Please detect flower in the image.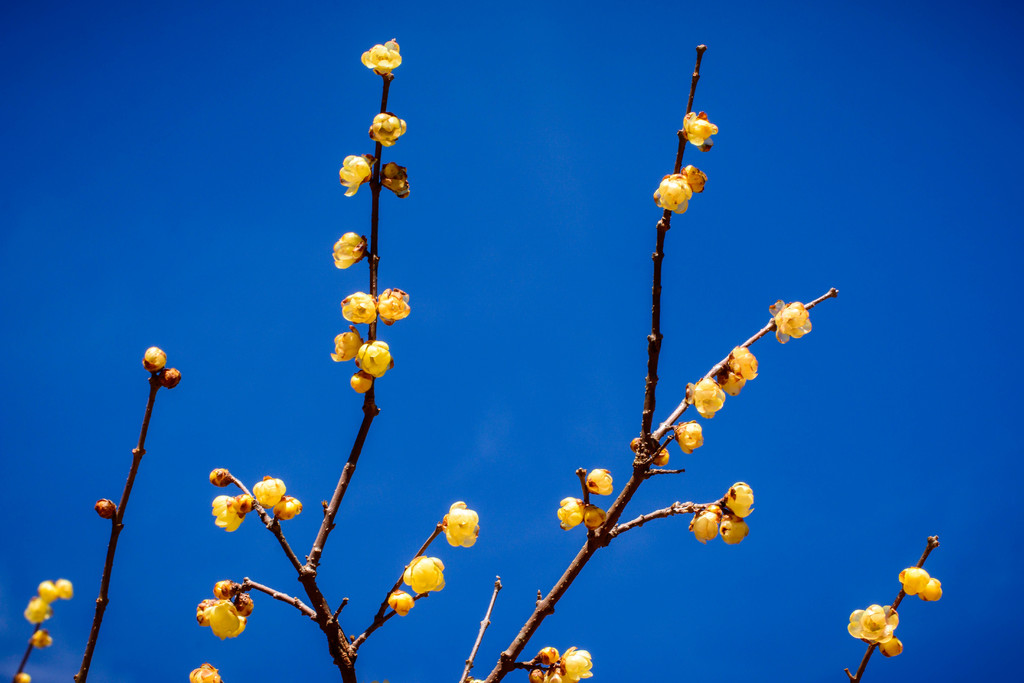
(x1=881, y1=636, x2=901, y2=657).
